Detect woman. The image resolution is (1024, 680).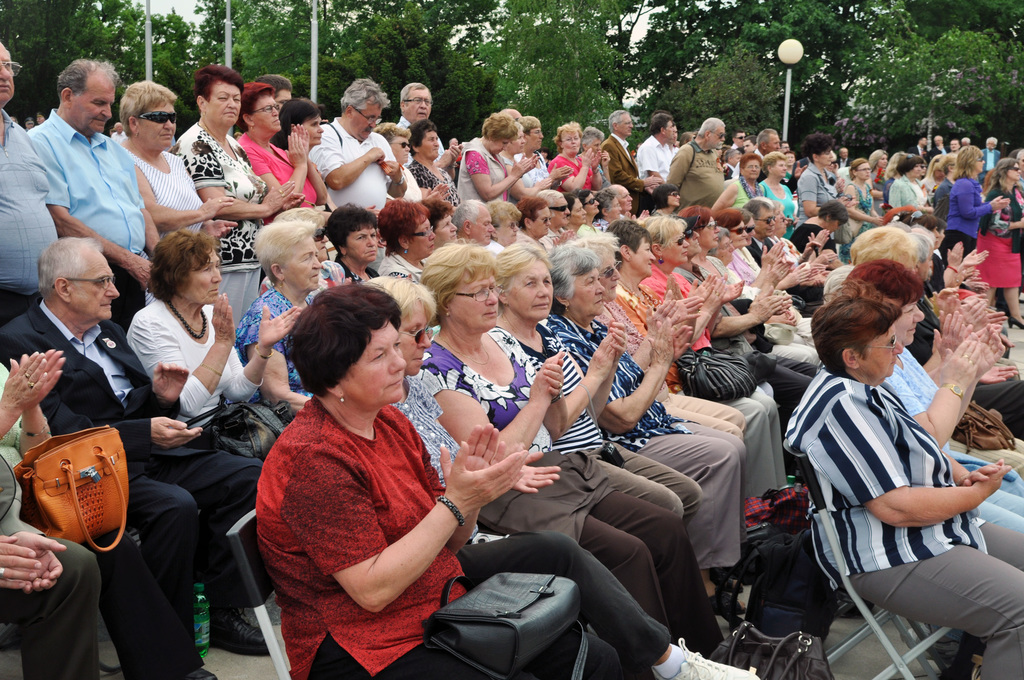
166/63/305/328.
